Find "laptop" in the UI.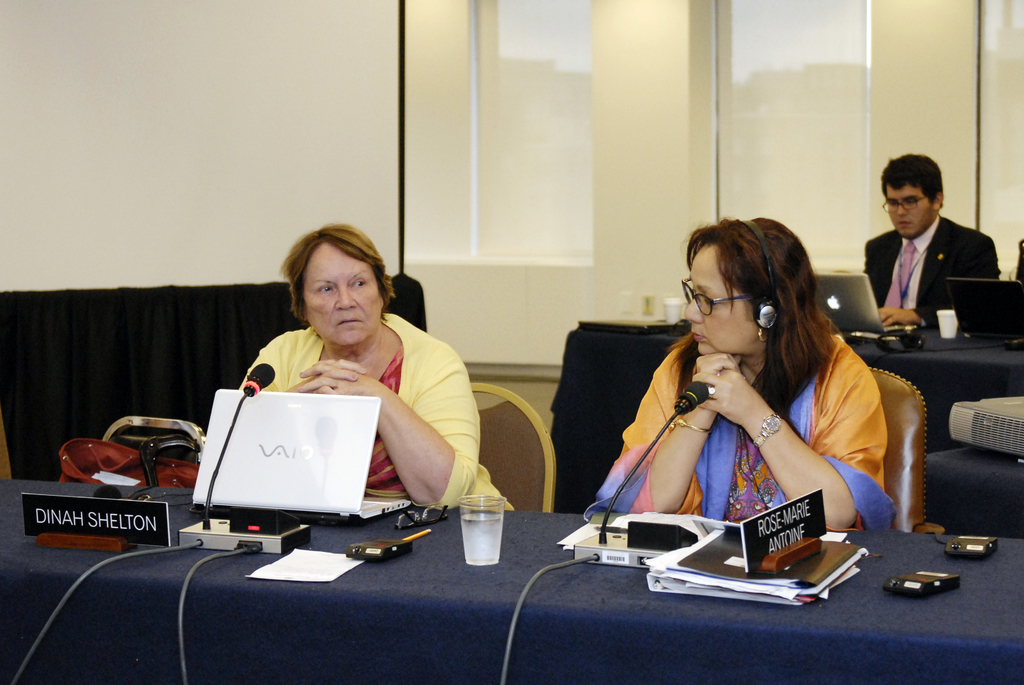
UI element at 815,274,919,338.
